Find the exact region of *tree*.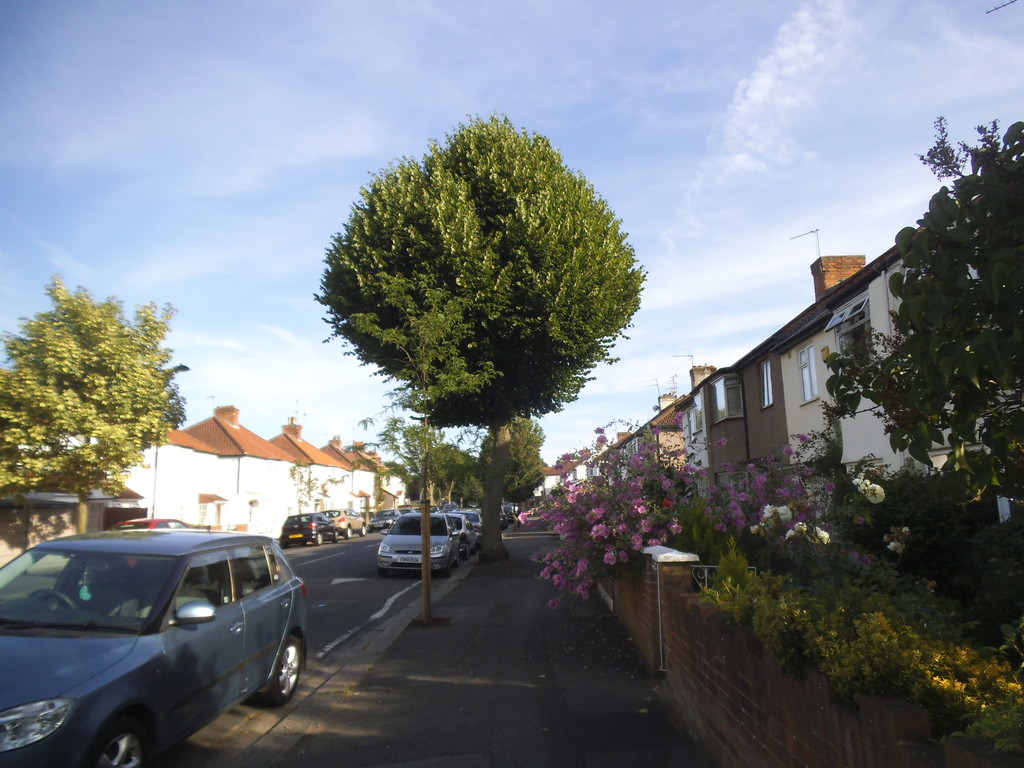
Exact region: 459:388:563:522.
